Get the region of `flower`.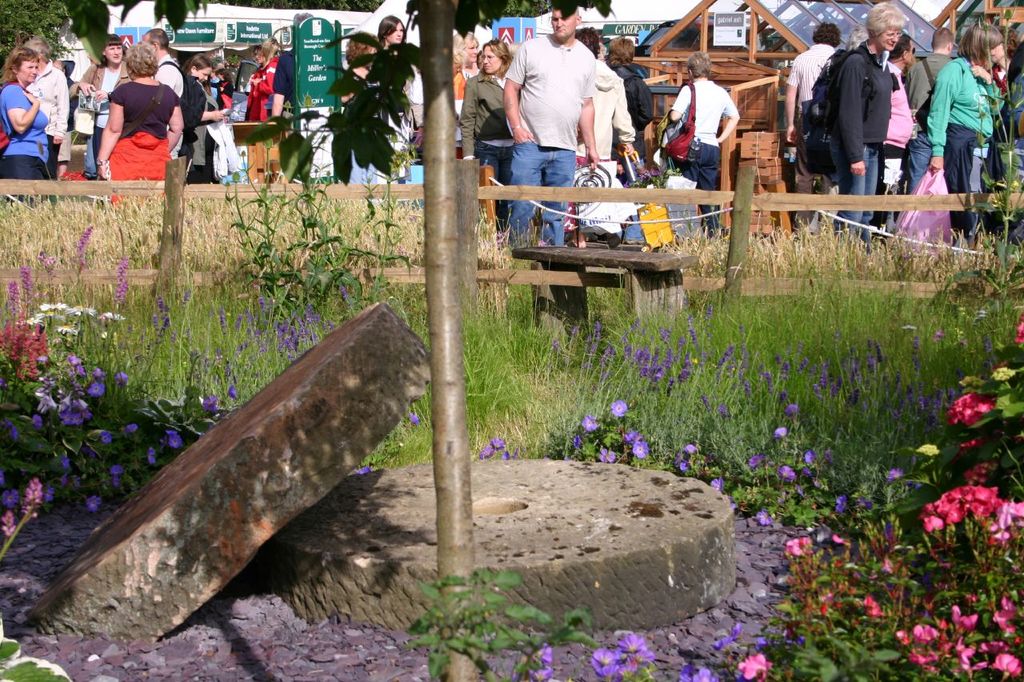
left=617, top=425, right=645, bottom=446.
